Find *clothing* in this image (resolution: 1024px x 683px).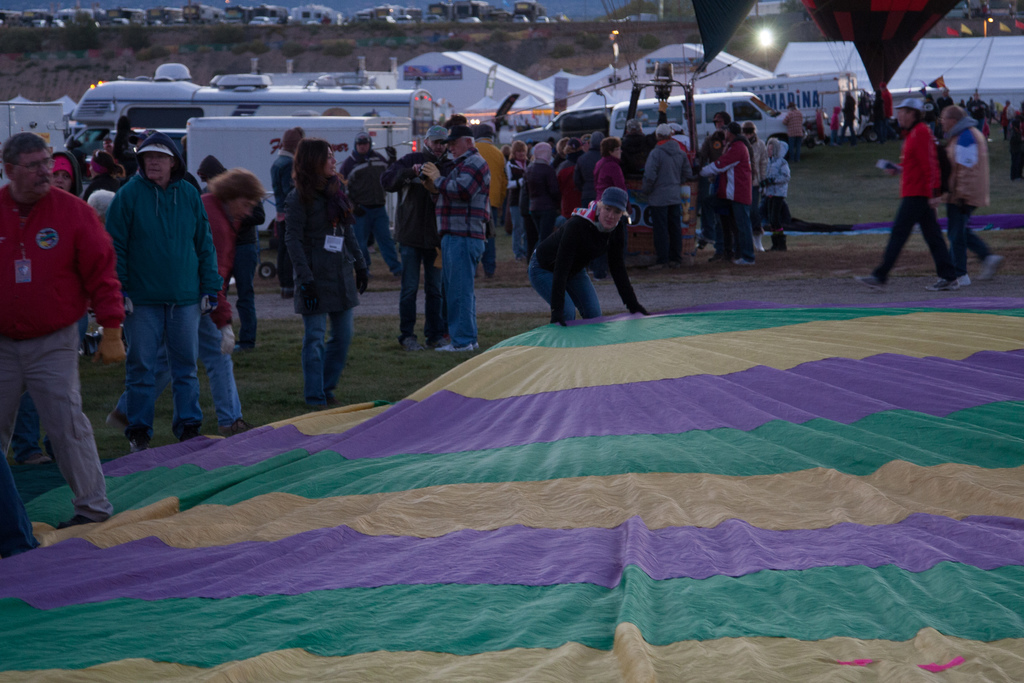
{"x1": 785, "y1": 110, "x2": 802, "y2": 157}.
